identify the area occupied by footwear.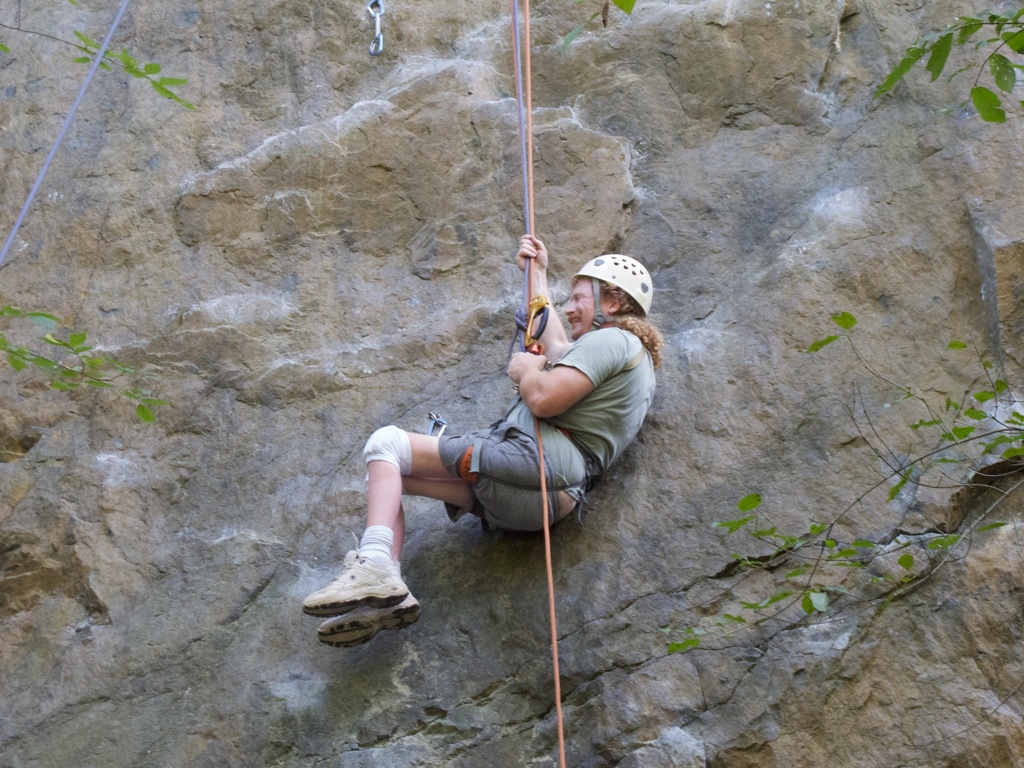
Area: 321 590 420 657.
